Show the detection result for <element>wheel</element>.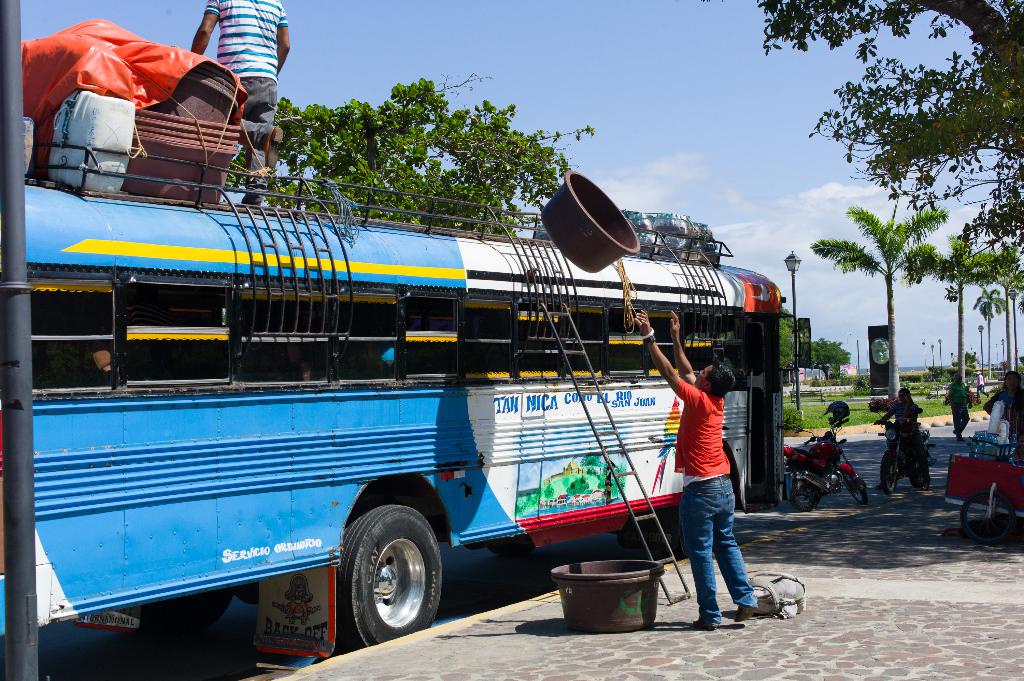
box=[881, 455, 899, 493].
